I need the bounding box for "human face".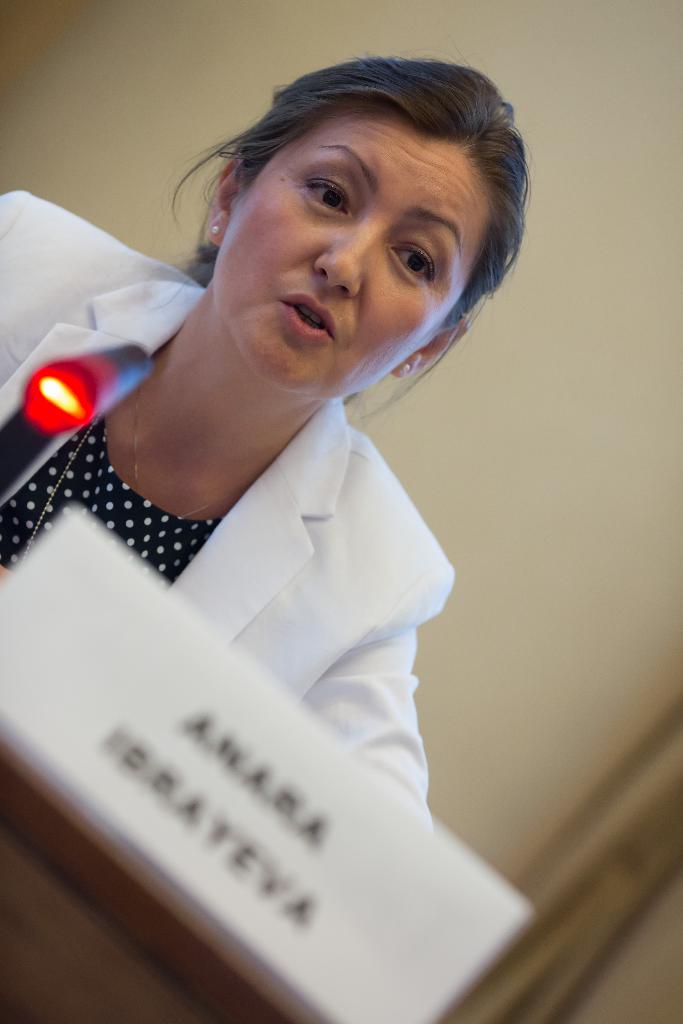
Here it is: <region>237, 103, 491, 383</region>.
